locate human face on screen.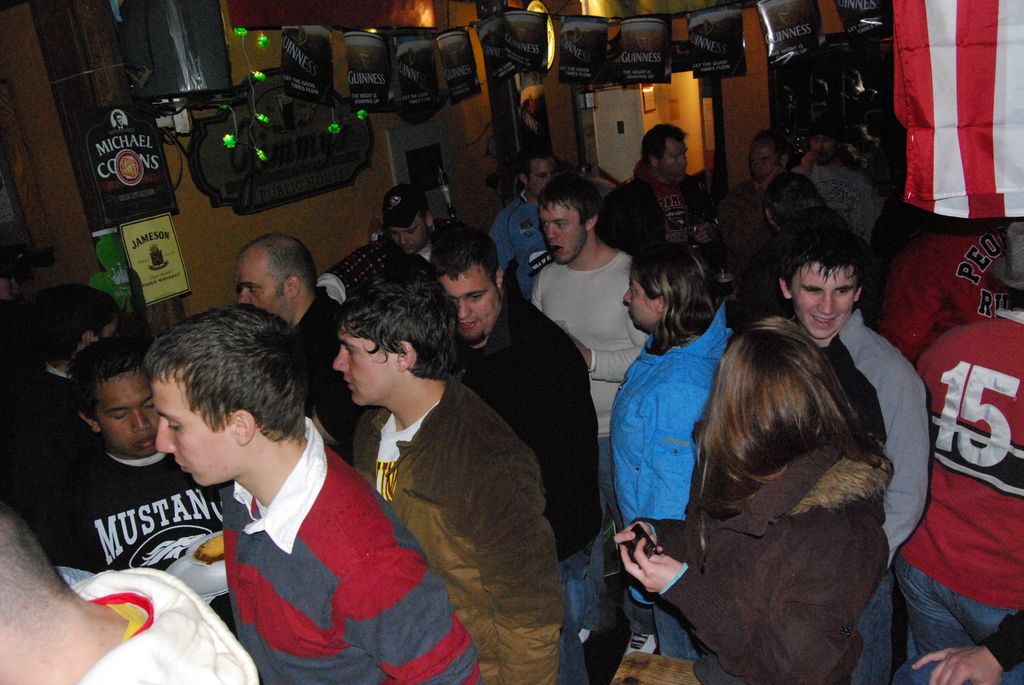
On screen at [left=542, top=203, right=588, bottom=261].
